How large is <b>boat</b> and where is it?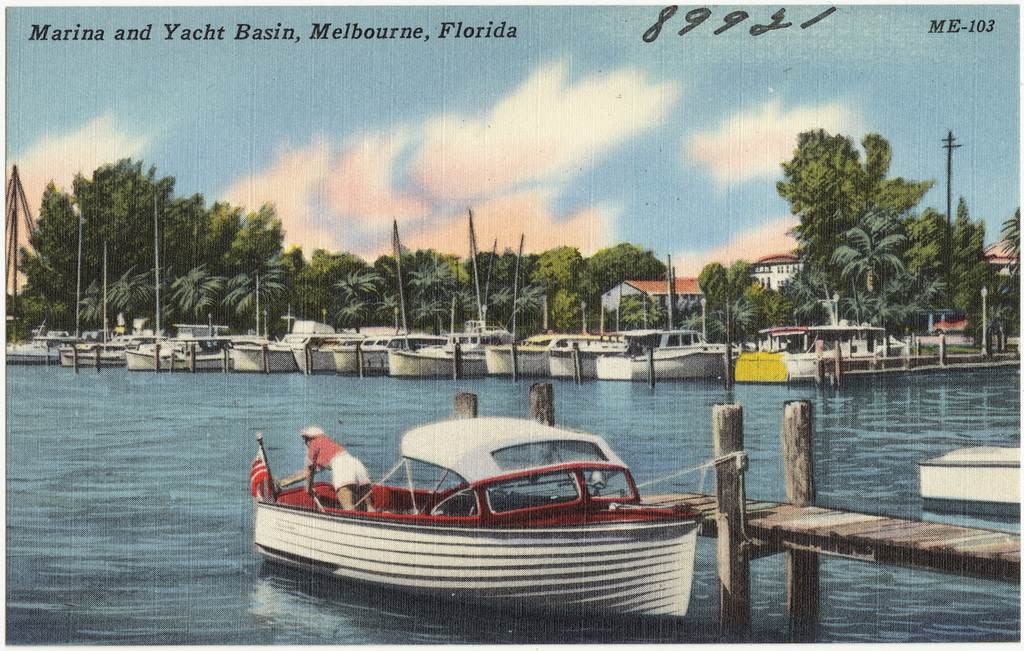
Bounding box: <box>298,341,332,372</box>.
